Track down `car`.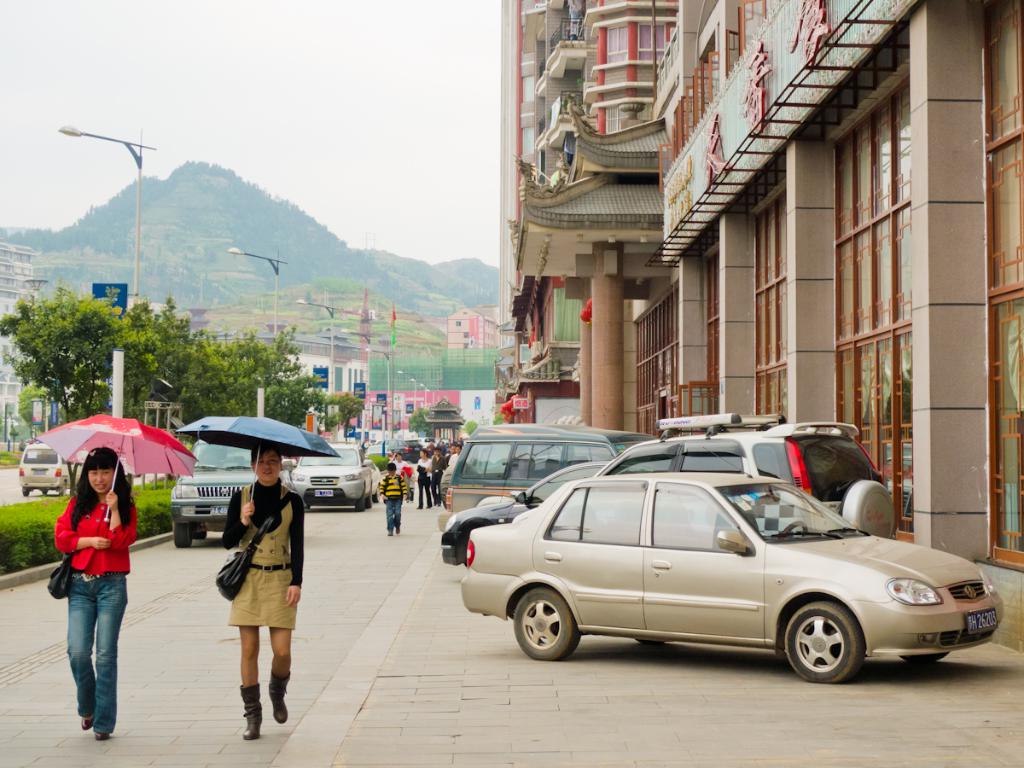
Tracked to region(461, 469, 1008, 689).
